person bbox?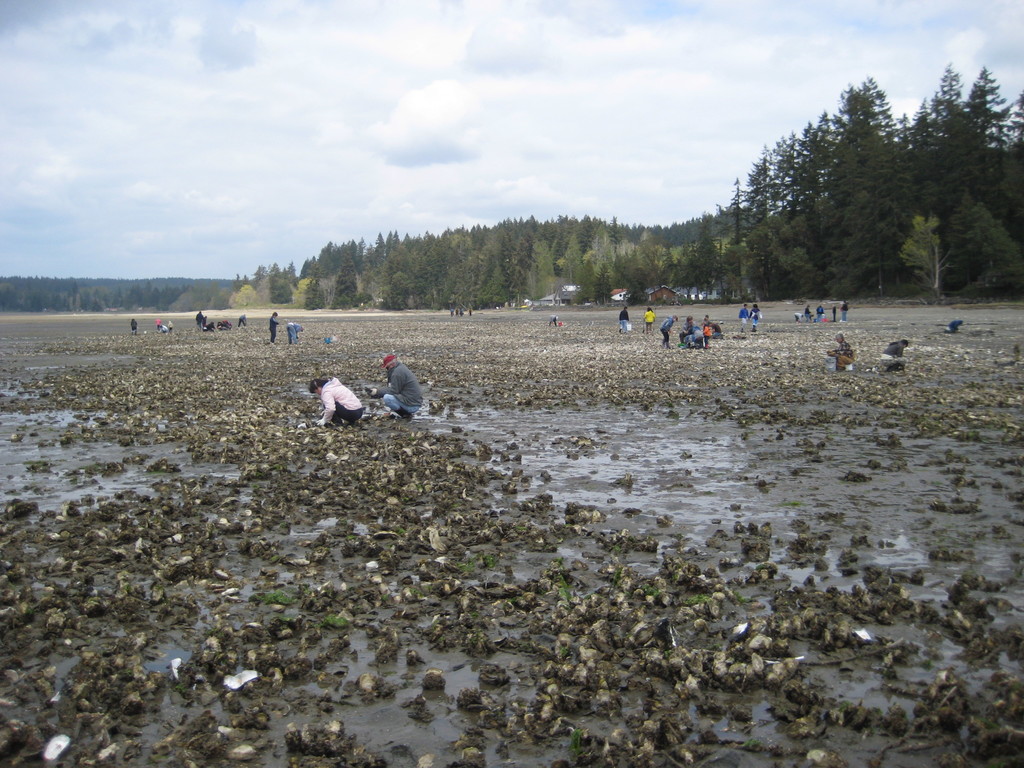
[941,322,961,338]
